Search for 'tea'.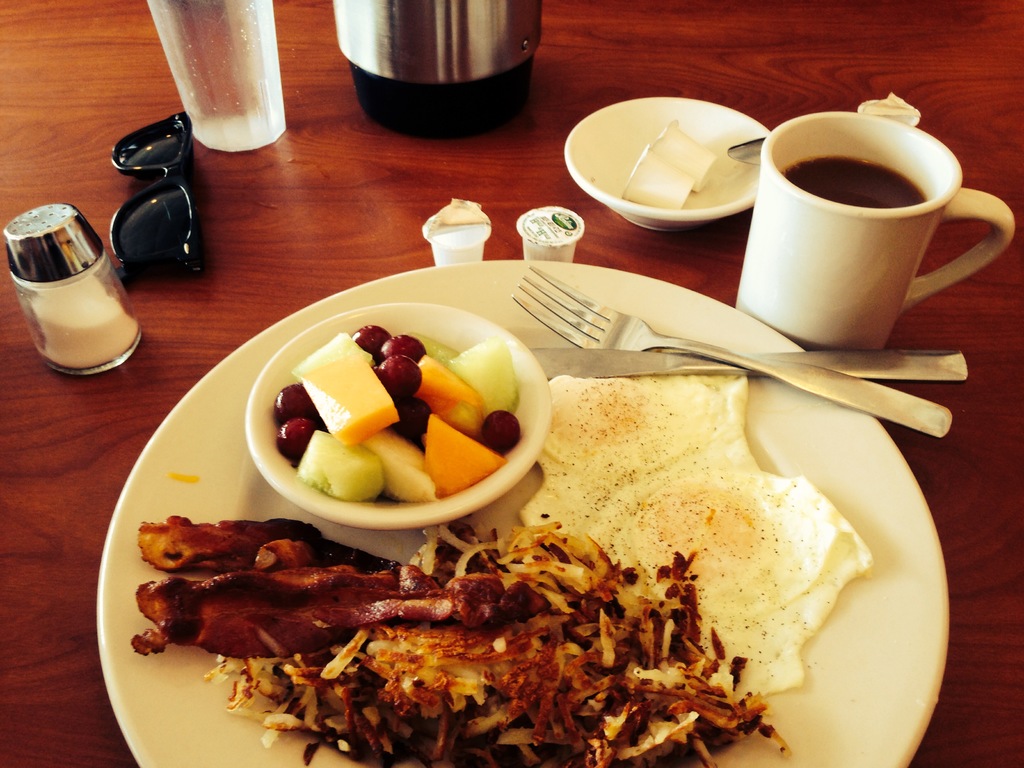
Found at bbox(780, 155, 927, 205).
